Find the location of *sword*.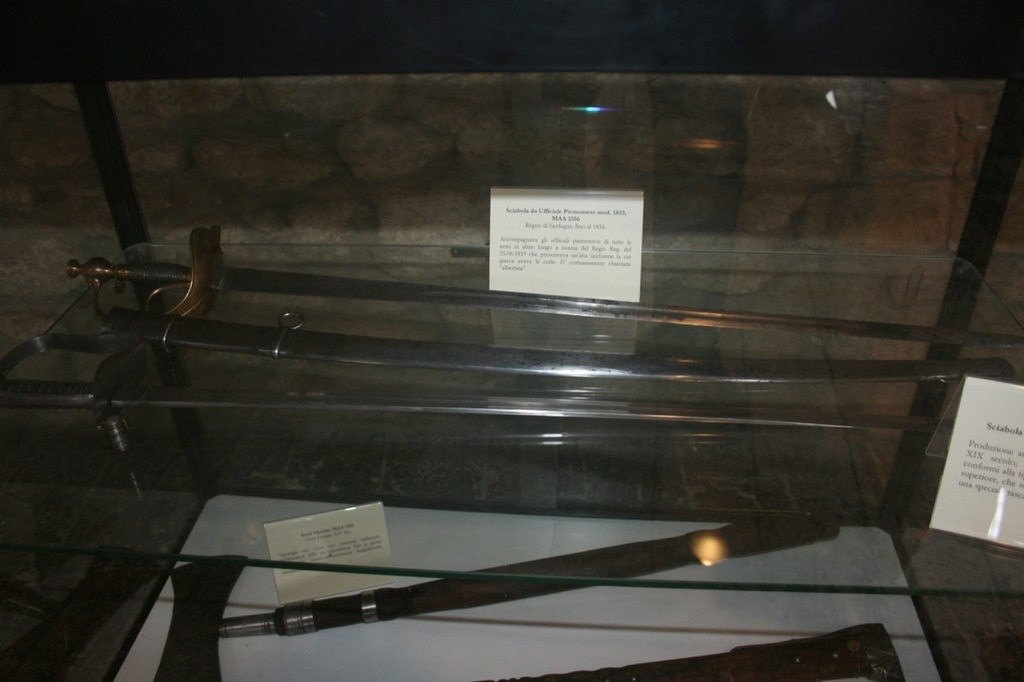
Location: [left=68, top=225, right=1023, bottom=347].
